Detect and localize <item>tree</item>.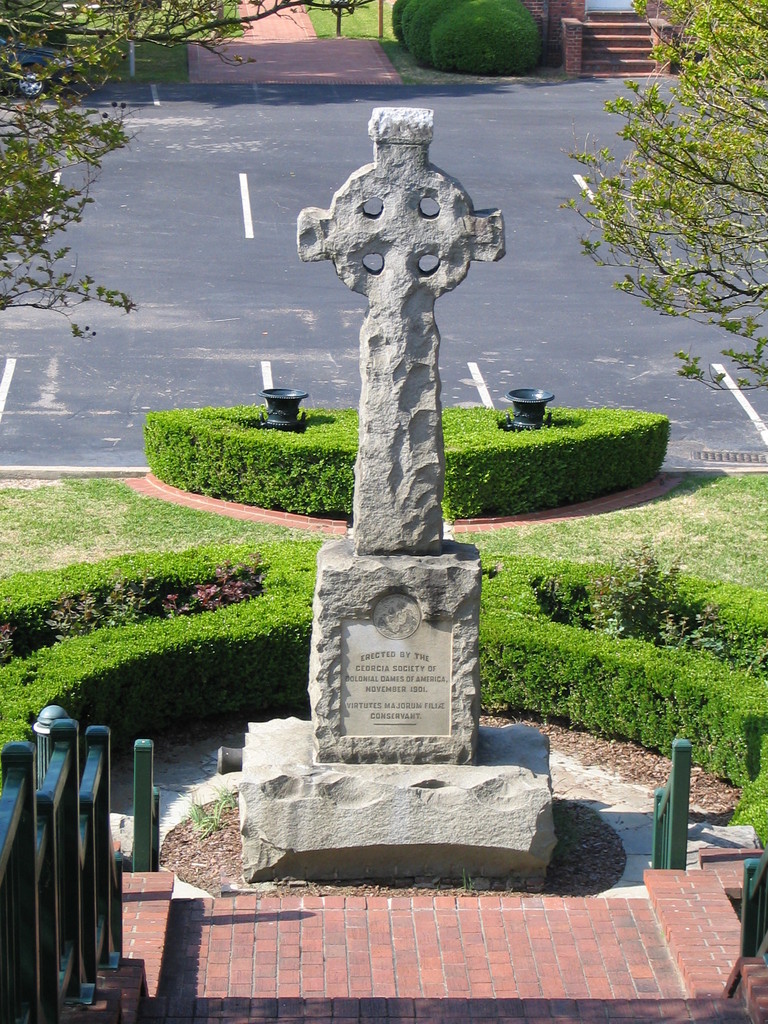
Localized at rect(0, 0, 374, 344).
